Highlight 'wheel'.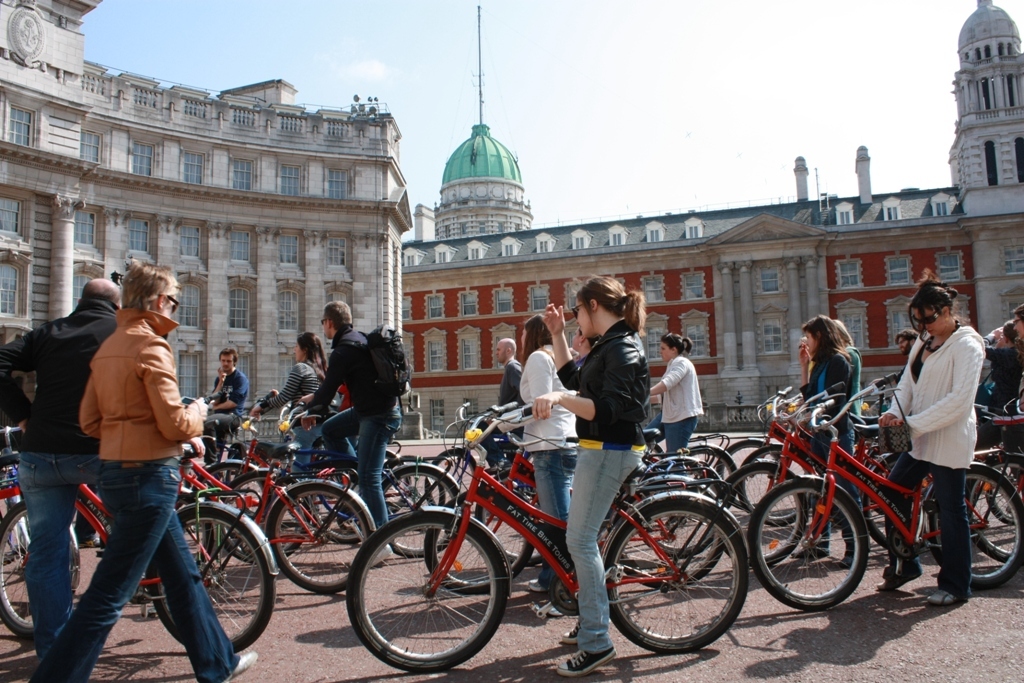
Highlighted region: 737 440 821 528.
